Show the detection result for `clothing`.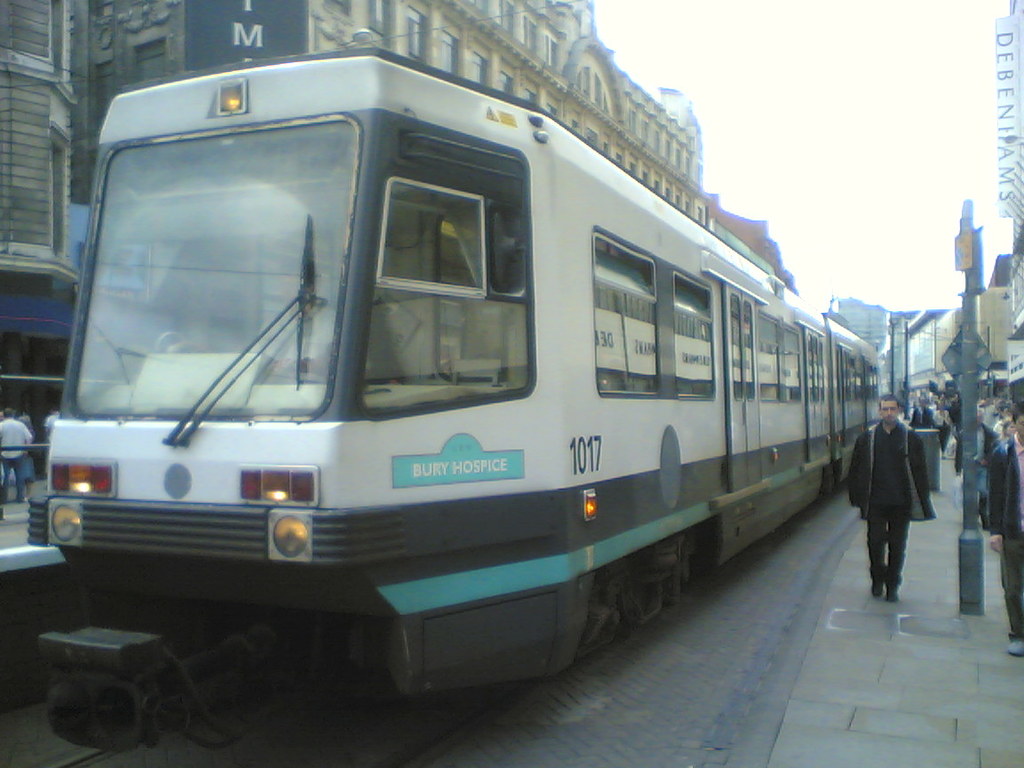
crop(837, 396, 961, 634).
